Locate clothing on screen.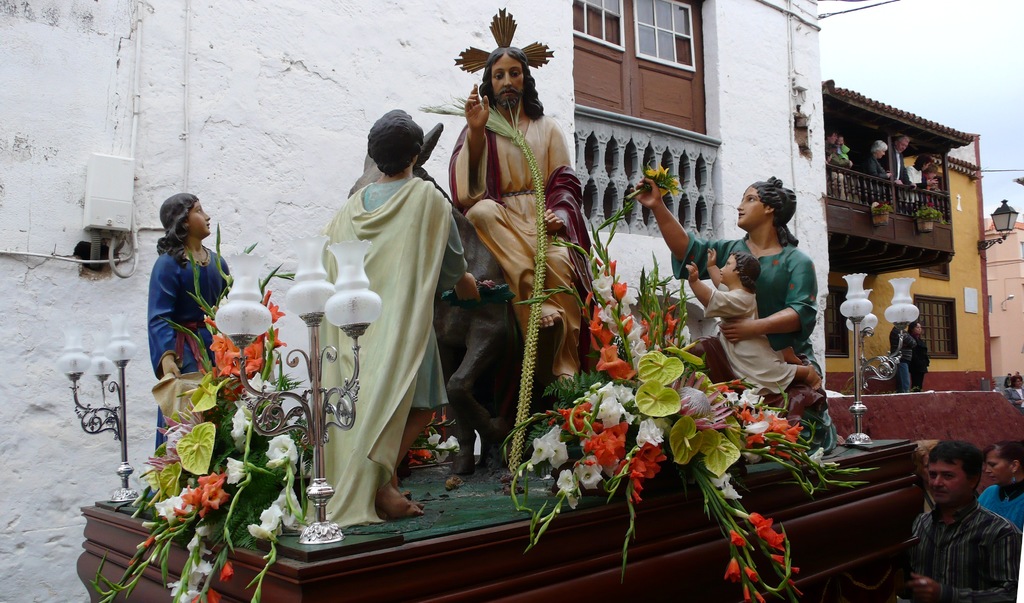
On screen at {"x1": 305, "y1": 134, "x2": 449, "y2": 508}.
